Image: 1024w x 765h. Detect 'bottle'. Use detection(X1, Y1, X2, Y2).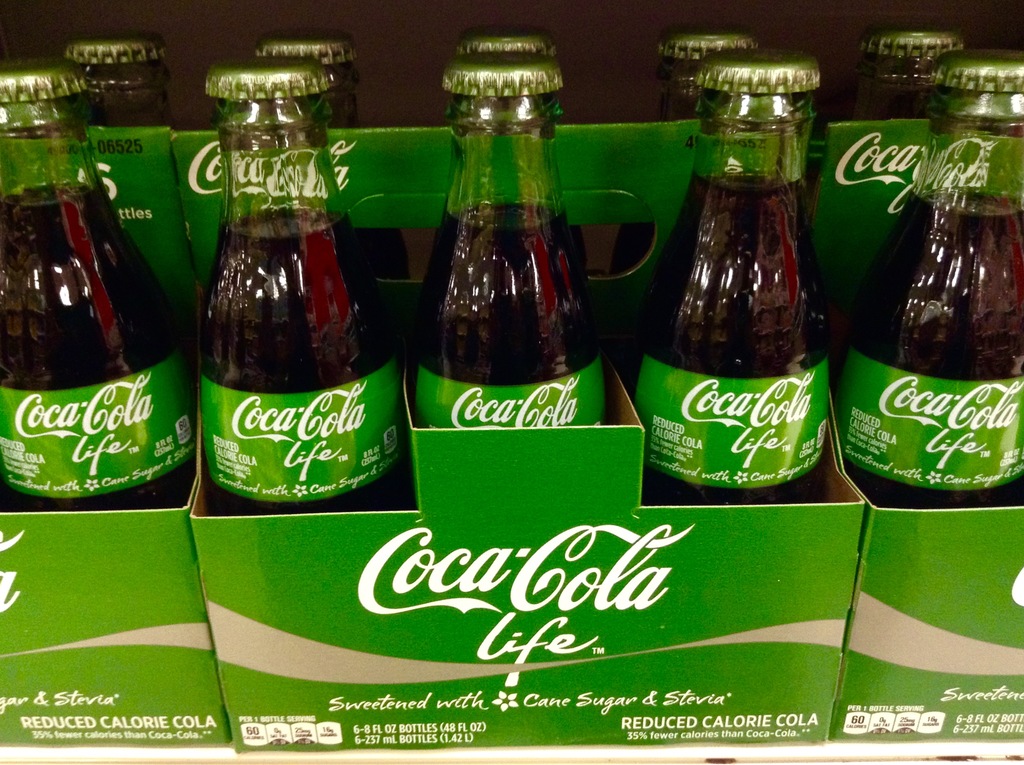
detection(64, 33, 176, 127).
